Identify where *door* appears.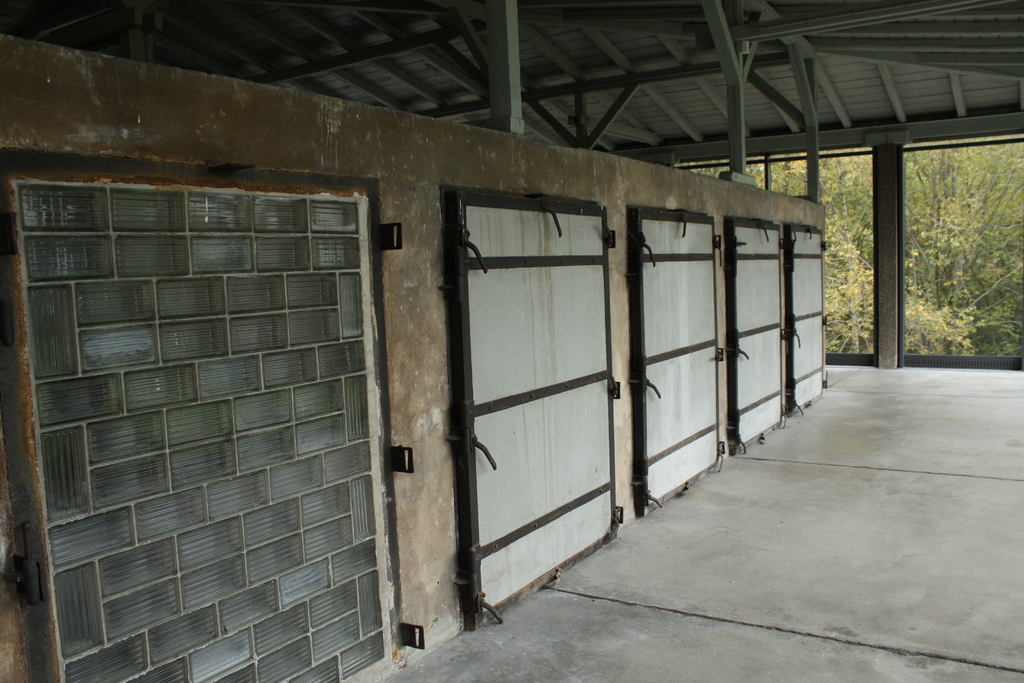
Appears at x1=715 y1=215 x2=785 y2=462.
